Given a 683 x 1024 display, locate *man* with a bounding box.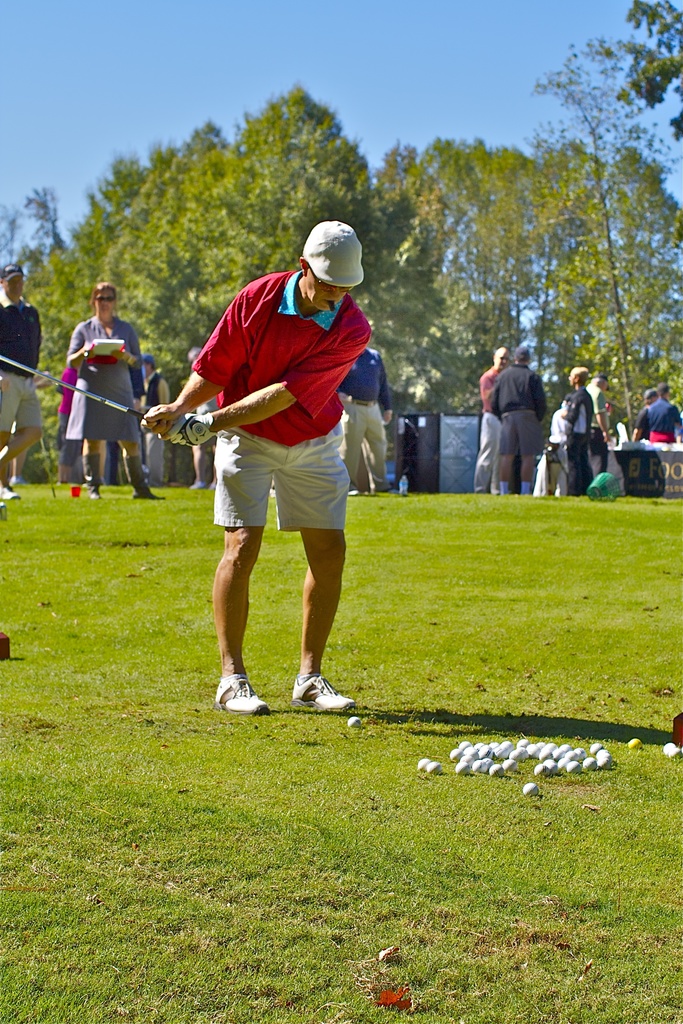
Located: [145,354,172,490].
